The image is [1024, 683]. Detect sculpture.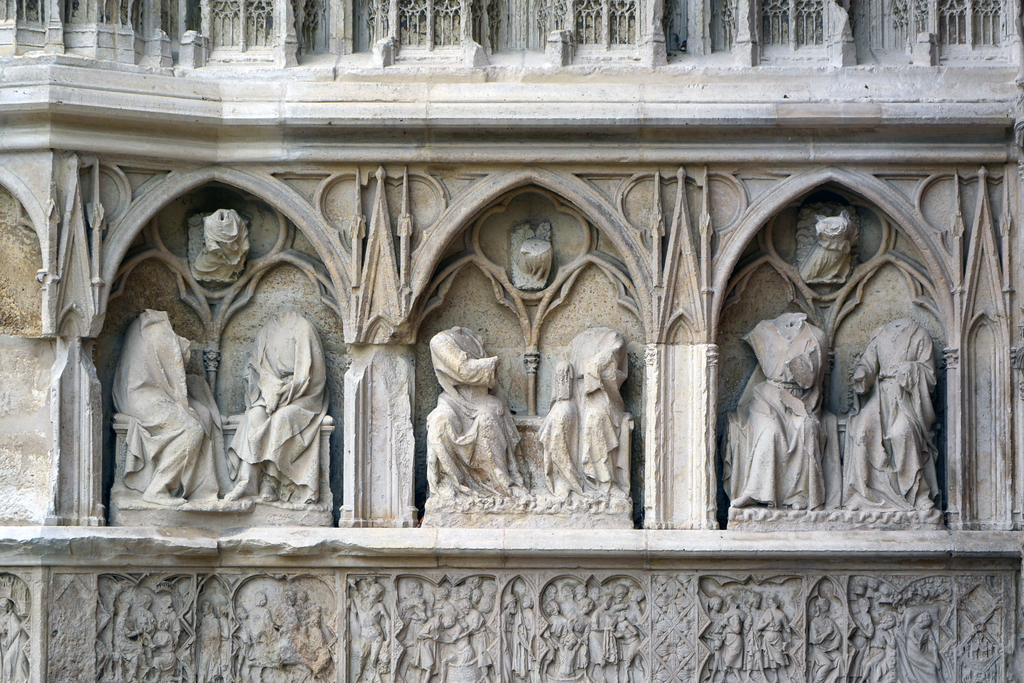
Detection: select_region(579, 582, 590, 600).
